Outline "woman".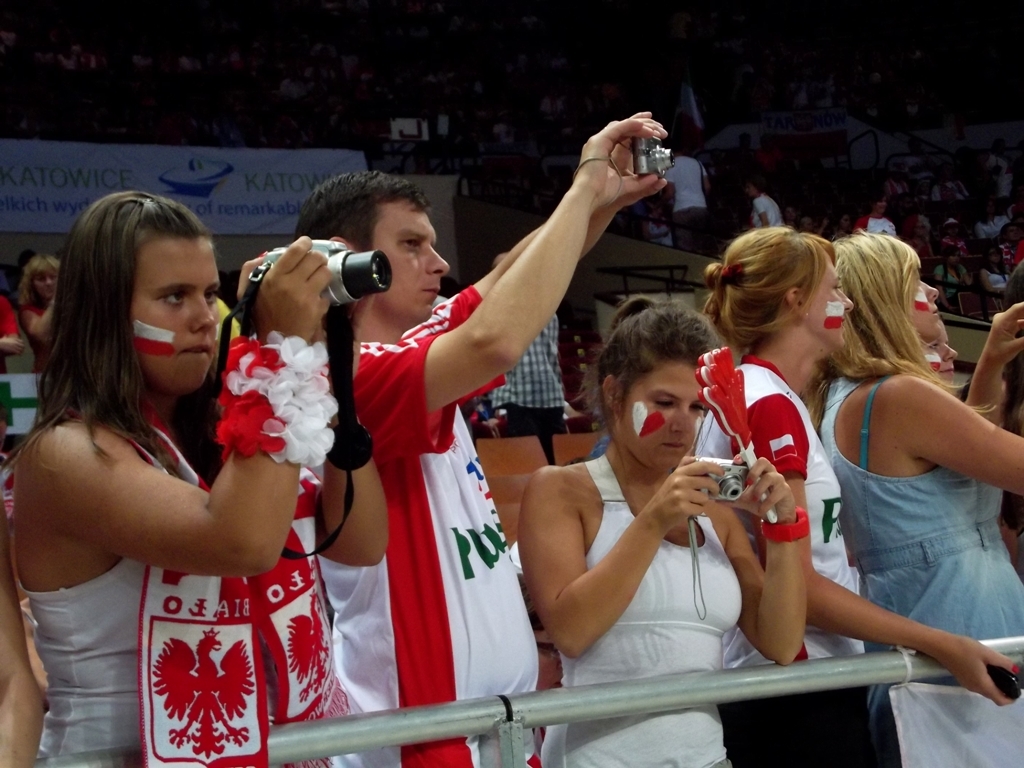
Outline: 0/191/394/767.
